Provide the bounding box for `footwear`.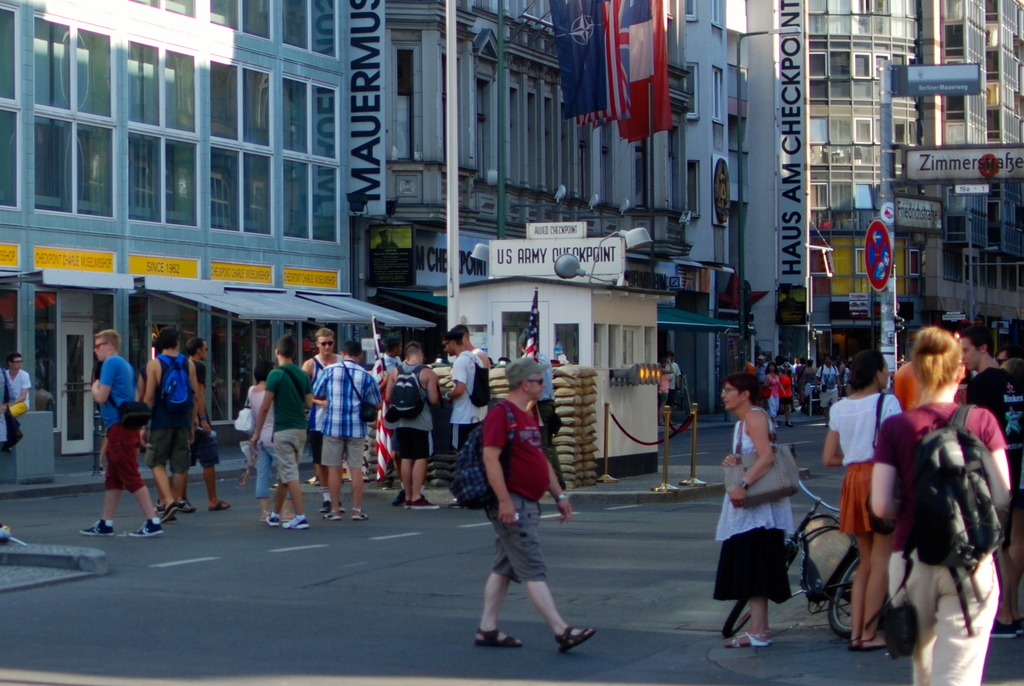
locate(285, 510, 311, 530).
